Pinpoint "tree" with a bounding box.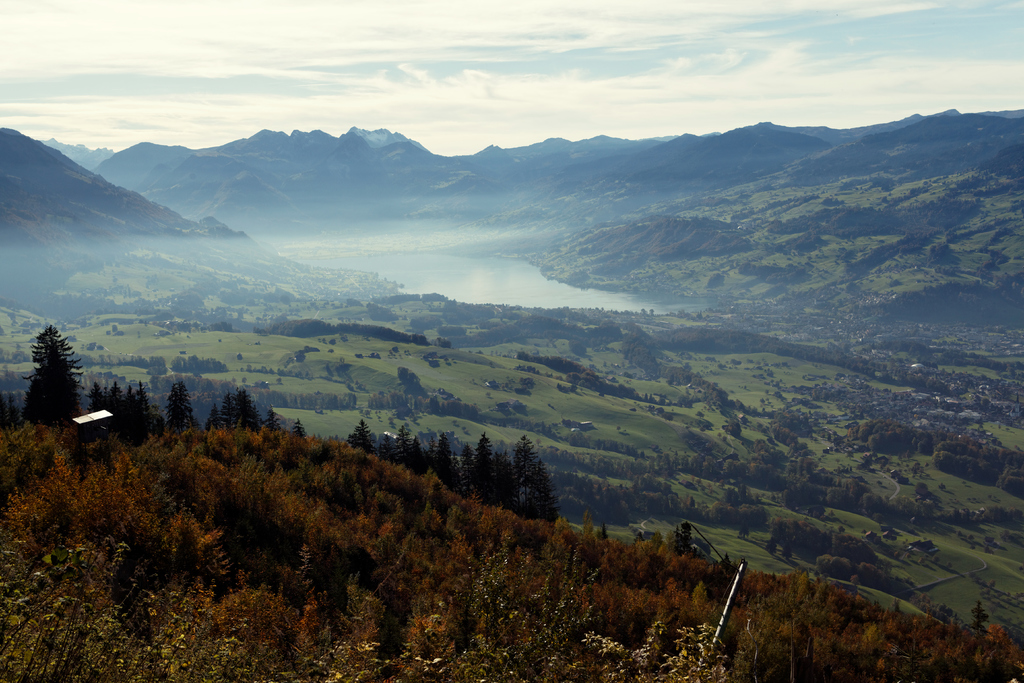
bbox(8, 305, 81, 435).
